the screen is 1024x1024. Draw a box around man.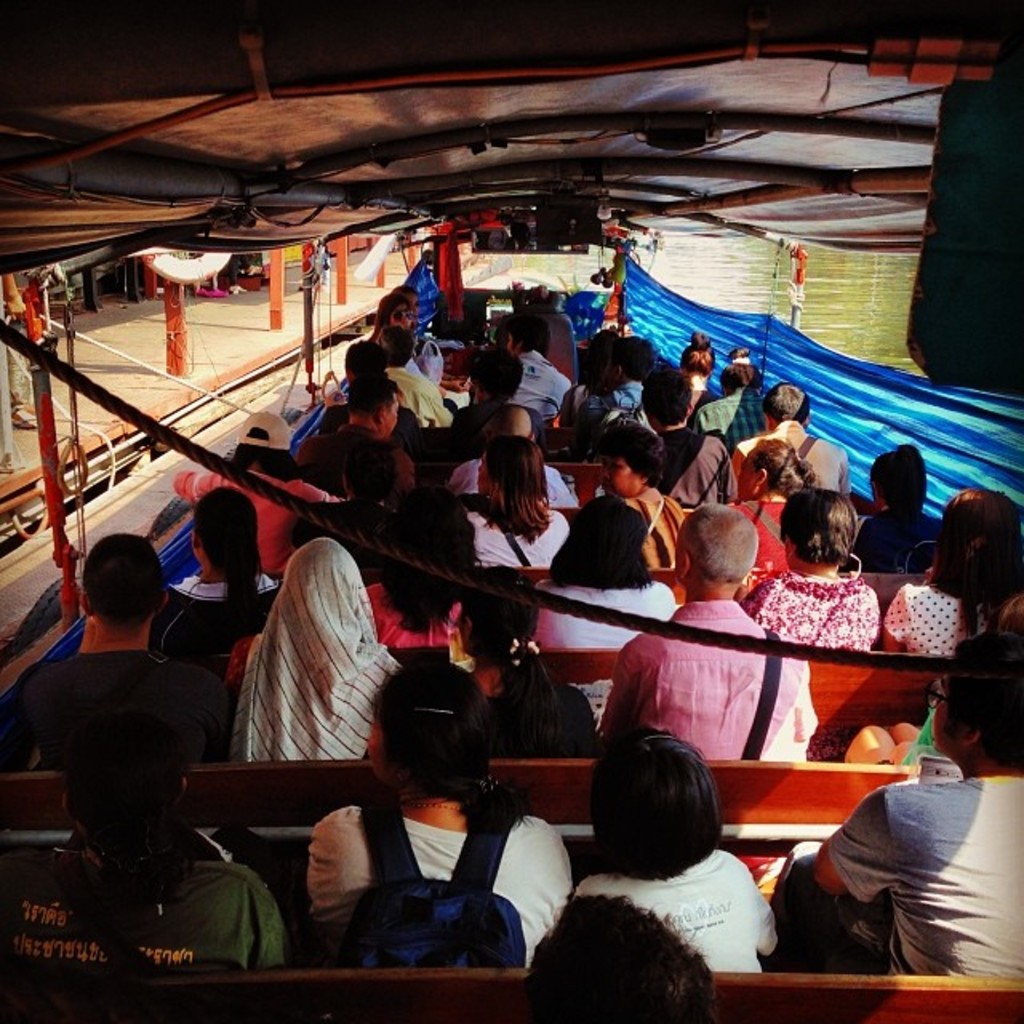
crop(296, 384, 419, 504).
